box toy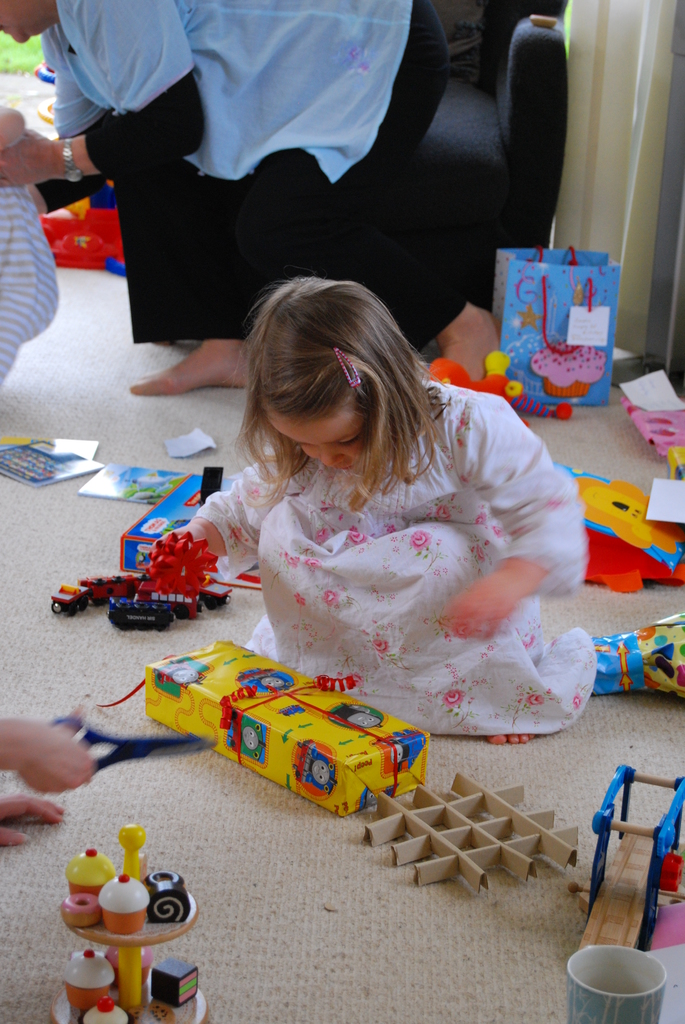
detection(157, 660, 203, 688)
